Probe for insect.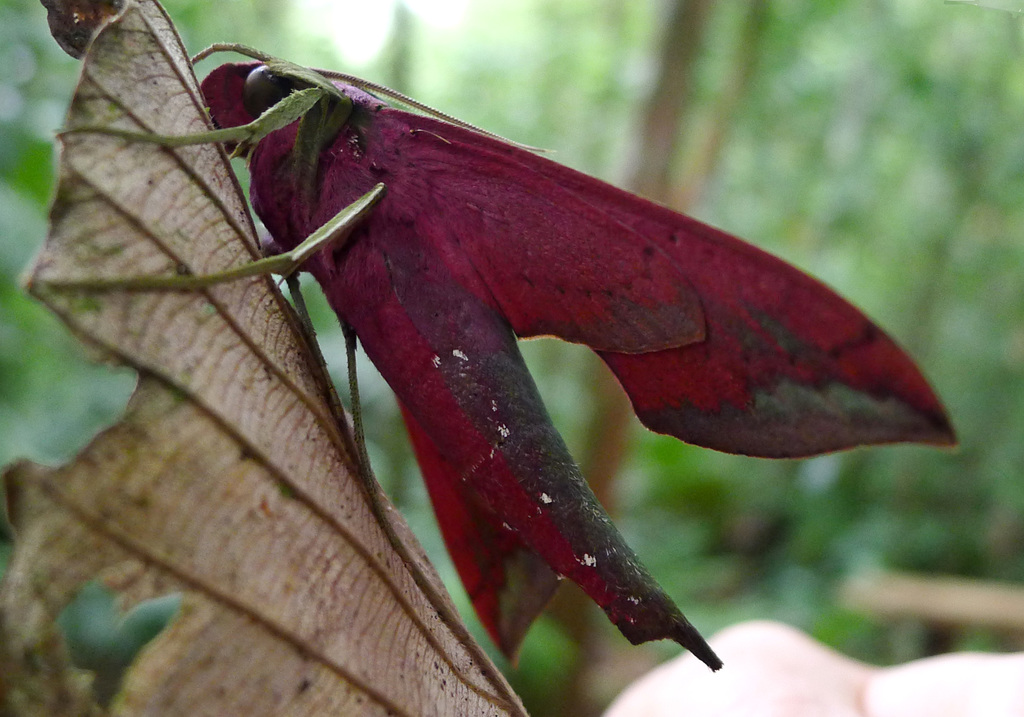
Probe result: detection(56, 46, 957, 673).
